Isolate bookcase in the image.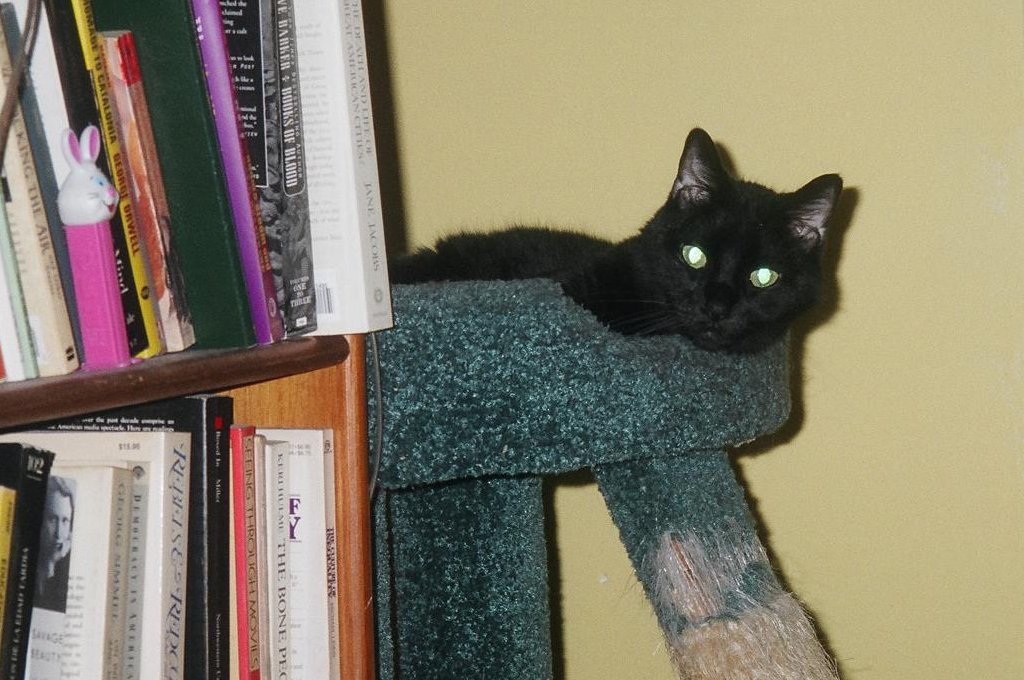
Isolated region: select_region(0, 0, 395, 679).
